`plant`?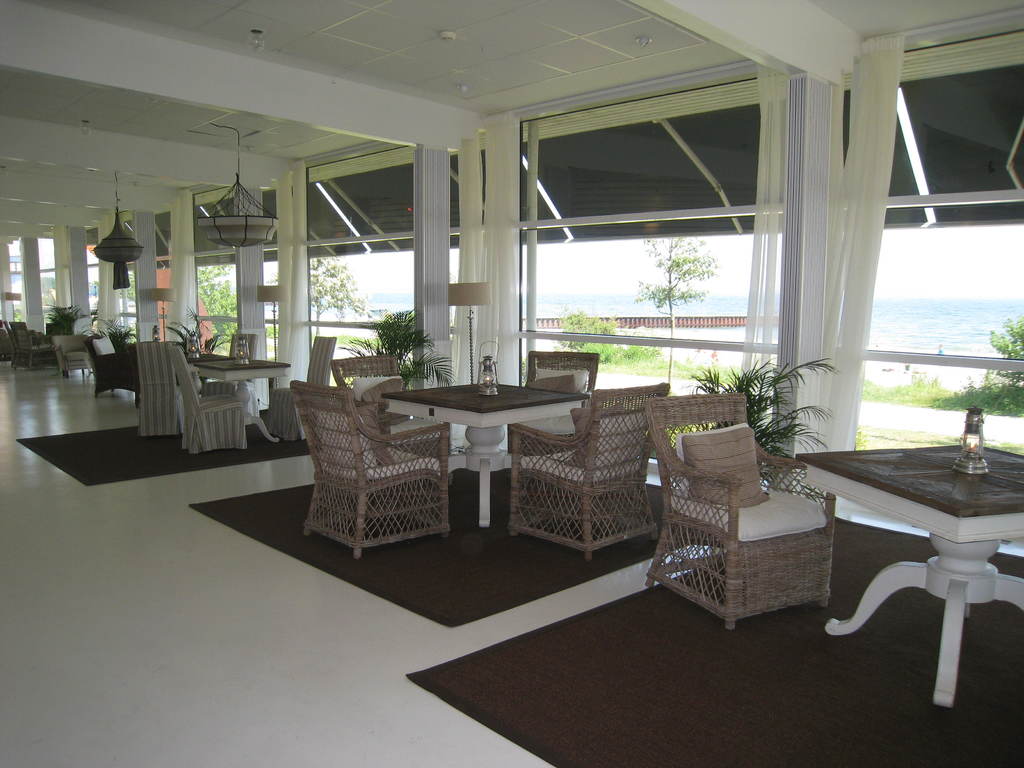
rect(634, 237, 718, 326)
